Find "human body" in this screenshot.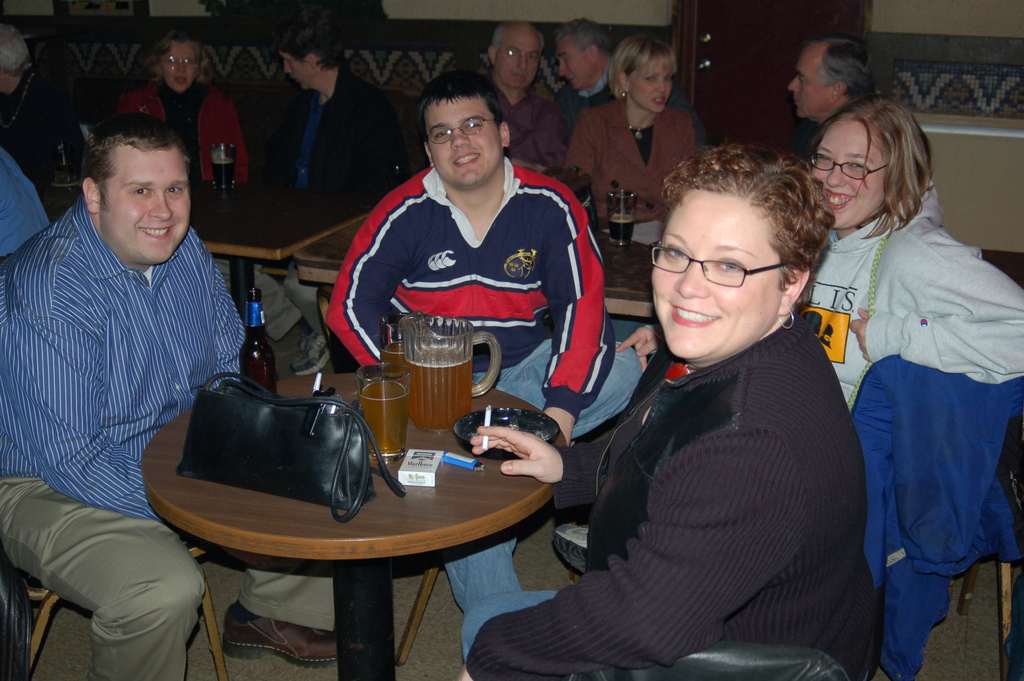
The bounding box for "human body" is detection(558, 36, 698, 222).
